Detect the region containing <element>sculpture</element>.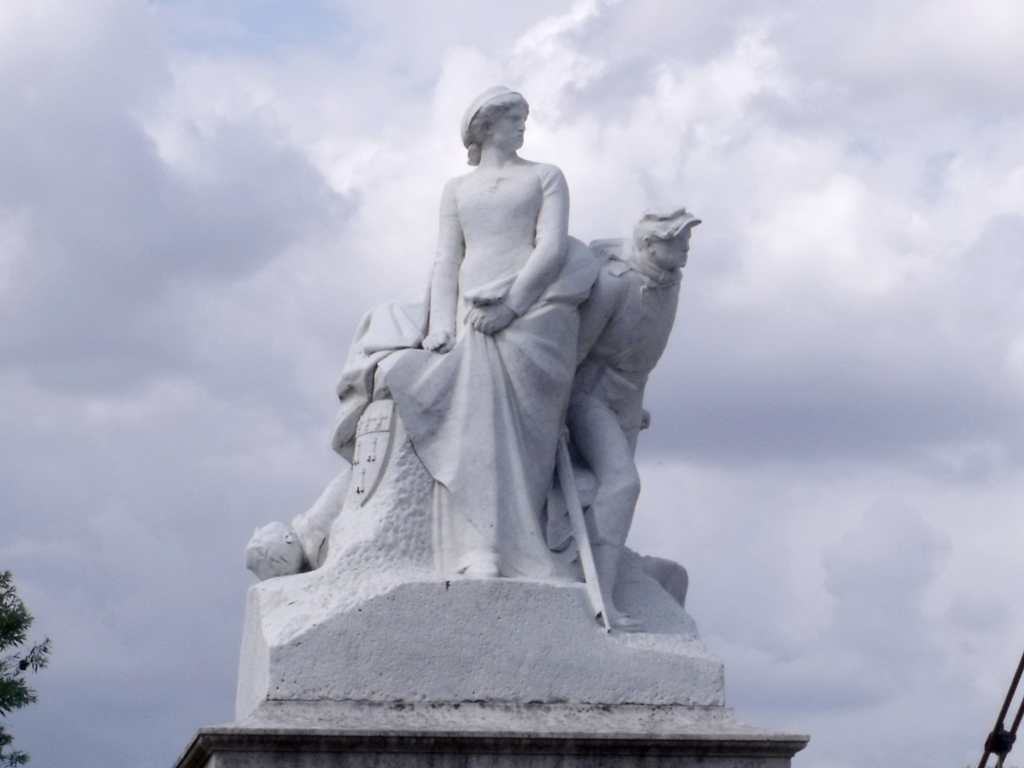
563, 200, 708, 637.
